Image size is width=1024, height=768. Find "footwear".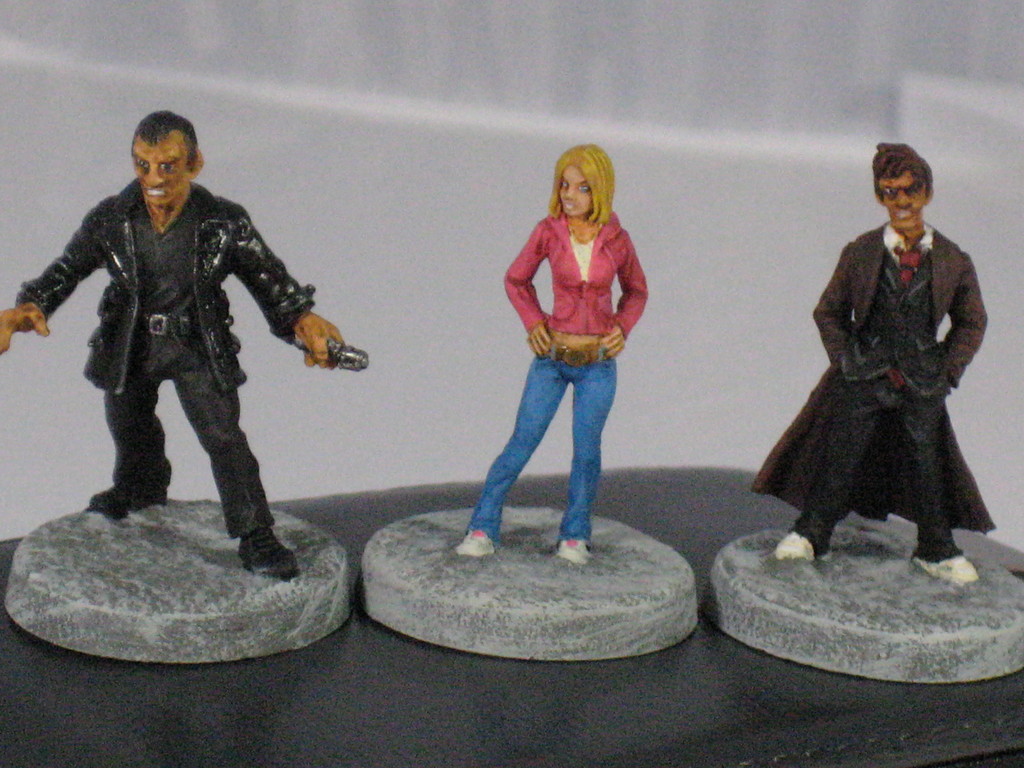
{"left": 86, "top": 484, "right": 168, "bottom": 515}.
